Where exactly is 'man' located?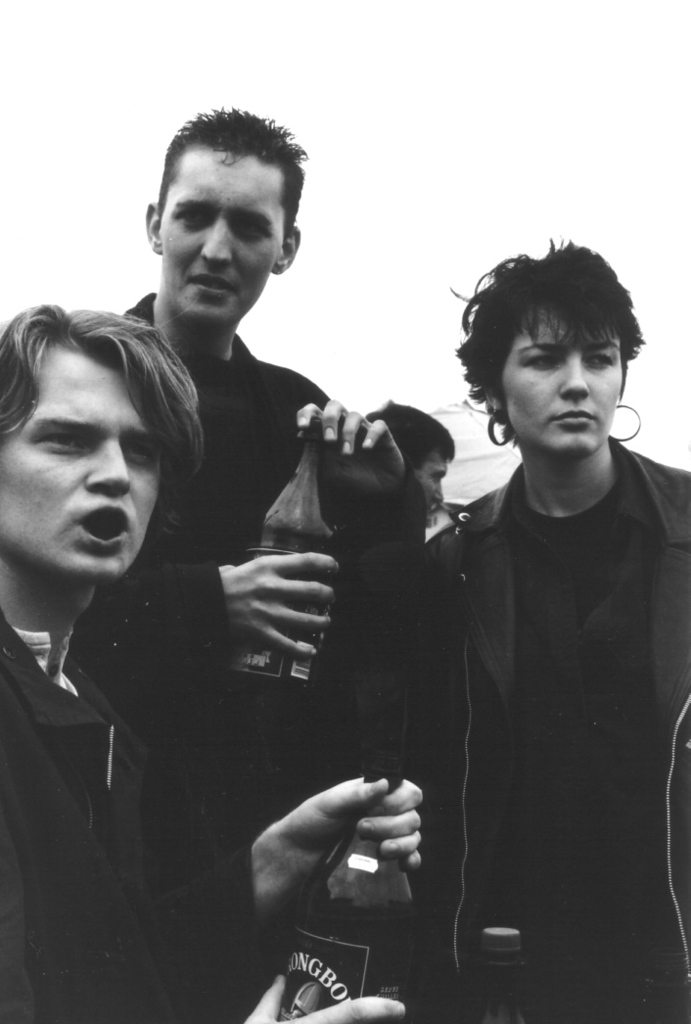
Its bounding box is 73:109:429:835.
